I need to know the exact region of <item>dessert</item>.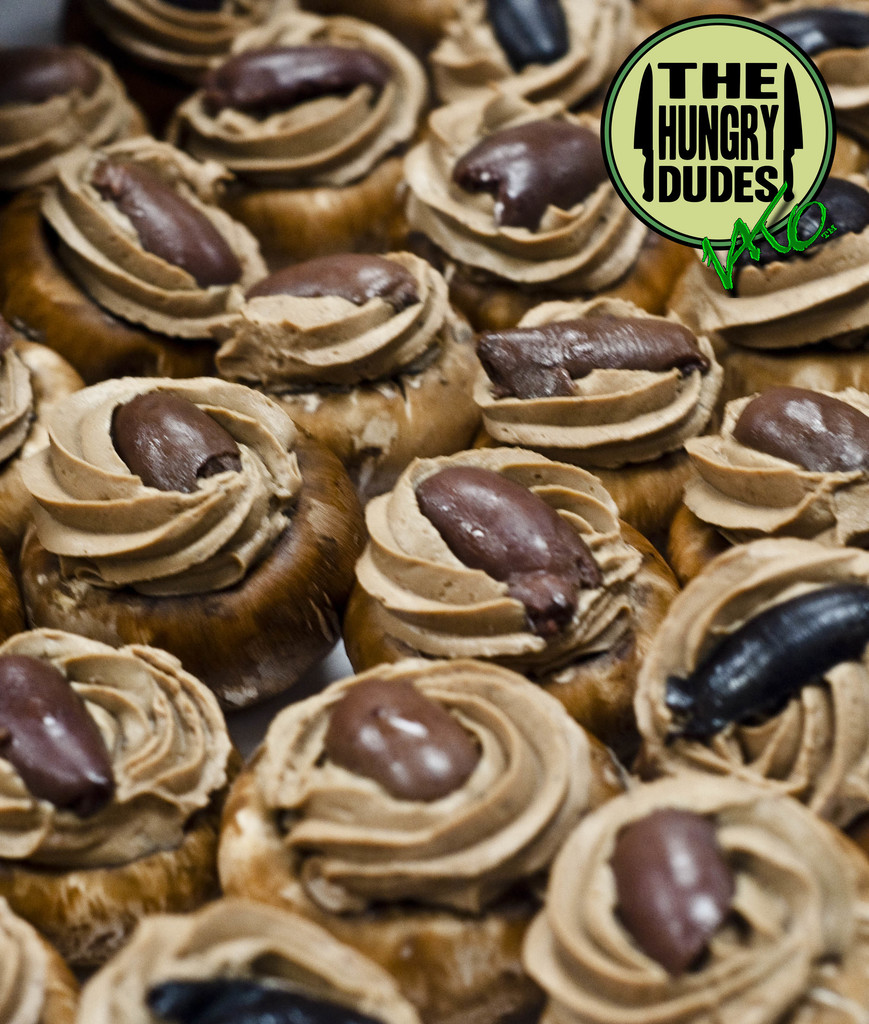
Region: locate(734, 0, 868, 143).
